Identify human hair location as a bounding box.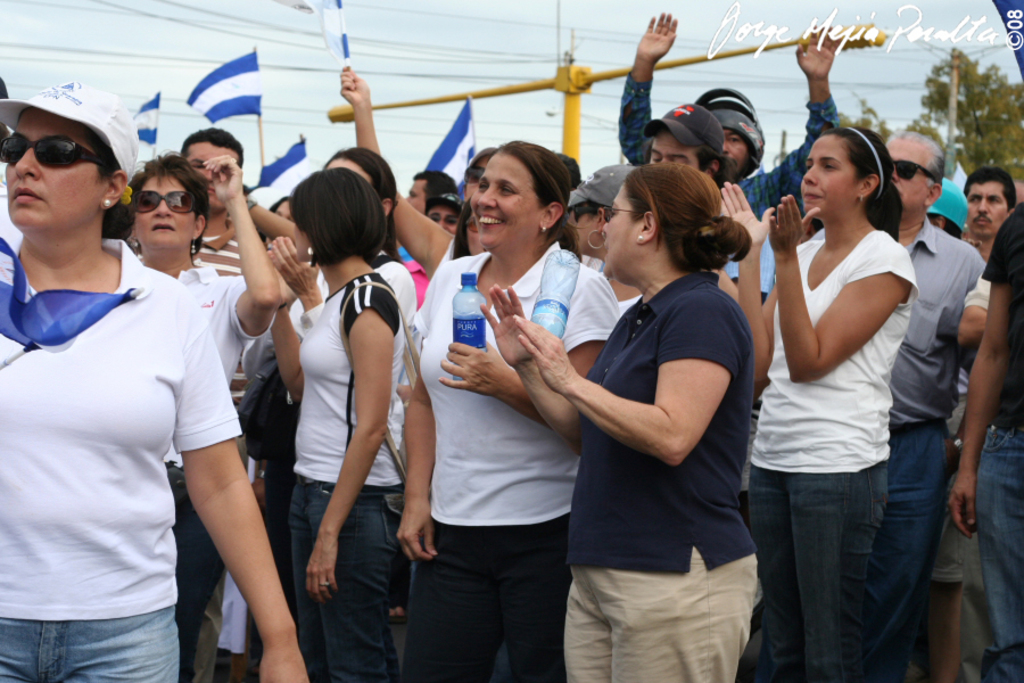
{"left": 177, "top": 123, "right": 246, "bottom": 170}.
